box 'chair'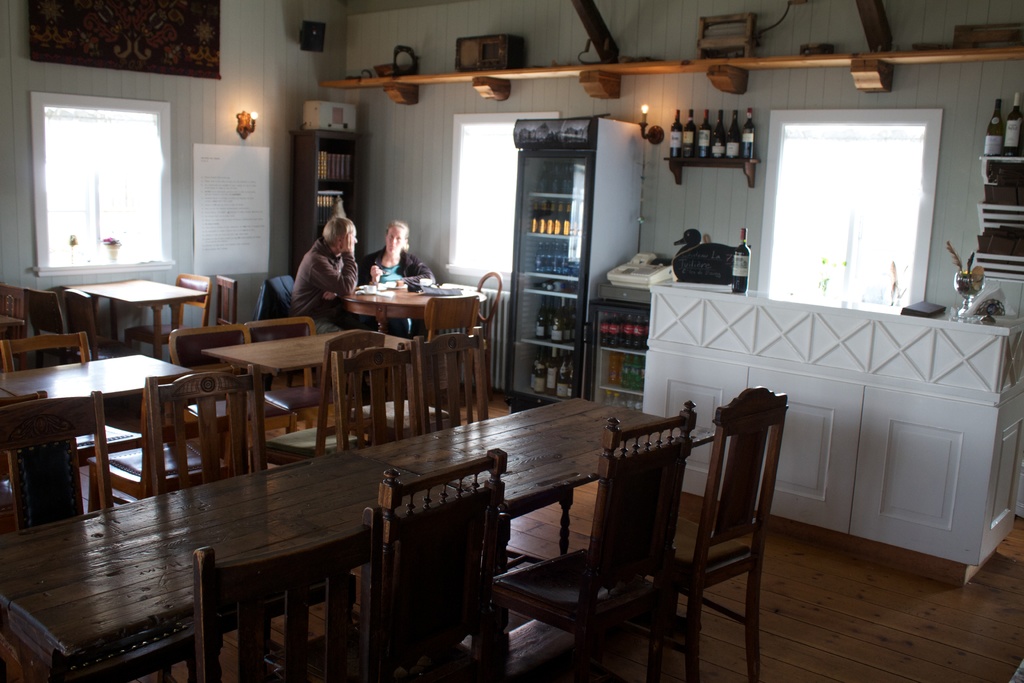
region(29, 290, 115, 357)
